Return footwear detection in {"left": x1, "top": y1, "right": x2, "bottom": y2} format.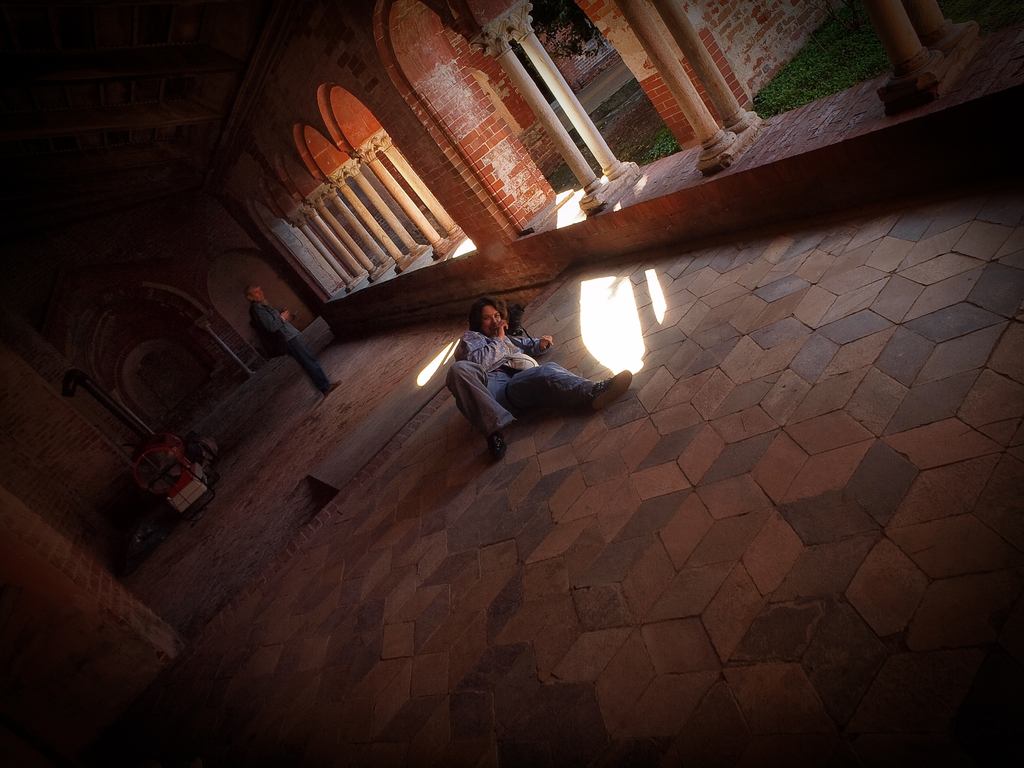
{"left": 323, "top": 381, "right": 344, "bottom": 398}.
